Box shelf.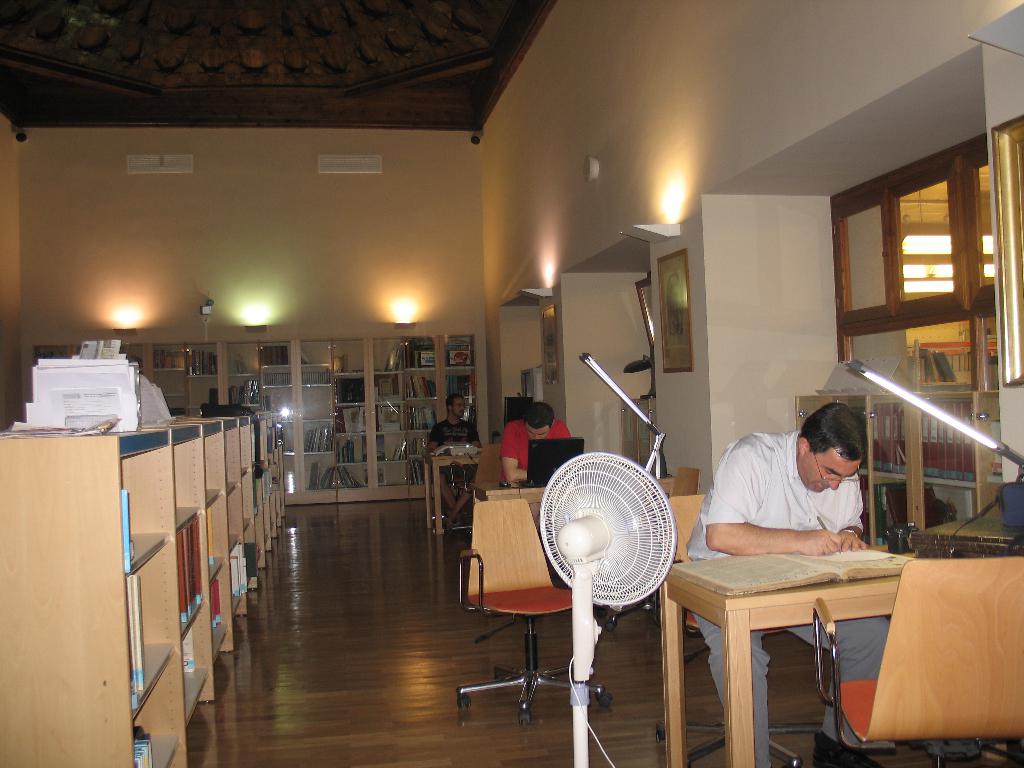
<bbox>297, 328, 486, 500</bbox>.
